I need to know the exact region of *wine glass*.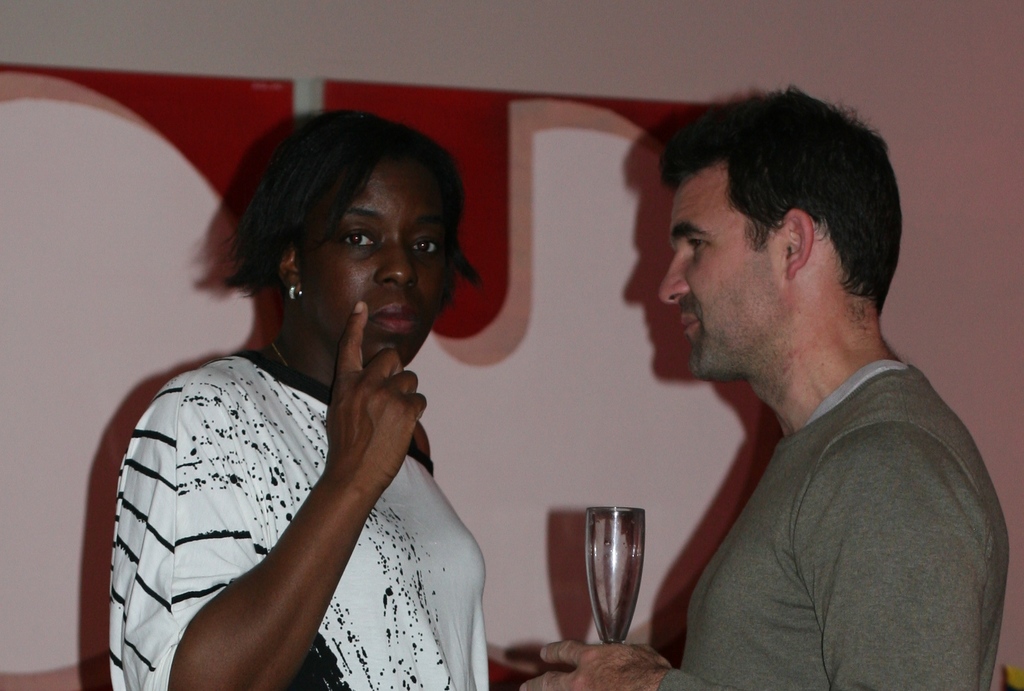
Region: 586,504,644,644.
